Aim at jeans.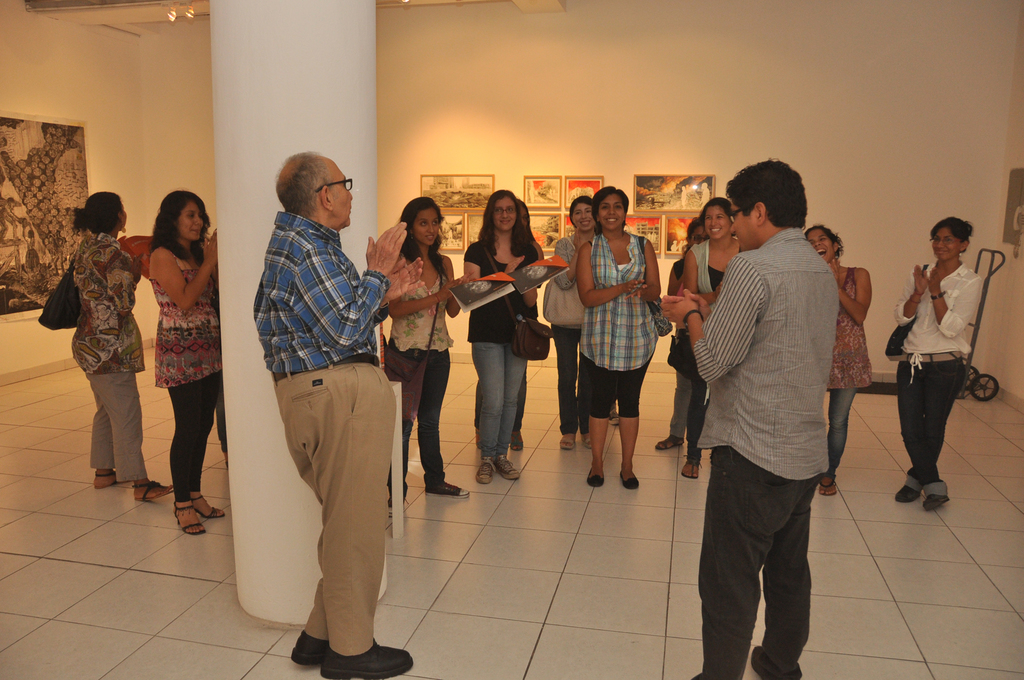
Aimed at x1=820 y1=387 x2=851 y2=479.
